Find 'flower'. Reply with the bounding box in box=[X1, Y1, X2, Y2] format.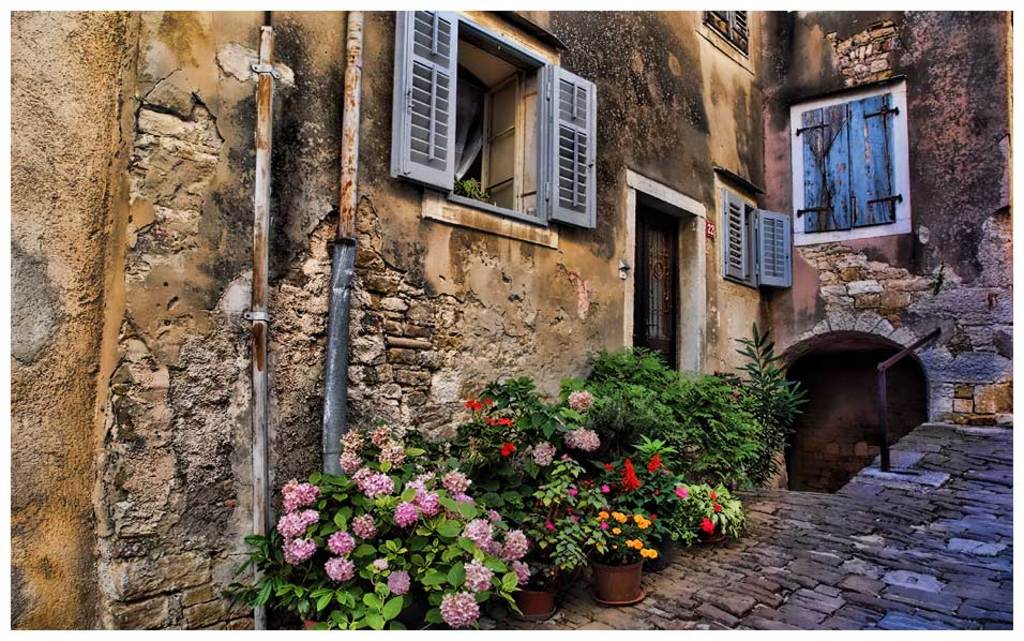
box=[542, 520, 559, 532].
